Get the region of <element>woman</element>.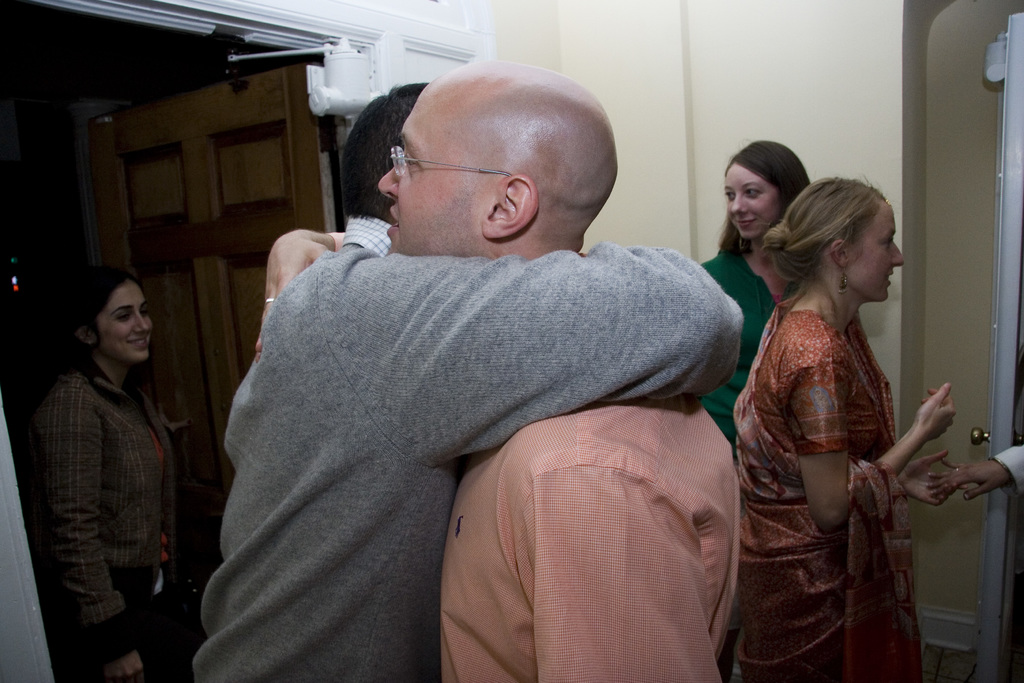
{"left": 731, "top": 140, "right": 963, "bottom": 682}.
